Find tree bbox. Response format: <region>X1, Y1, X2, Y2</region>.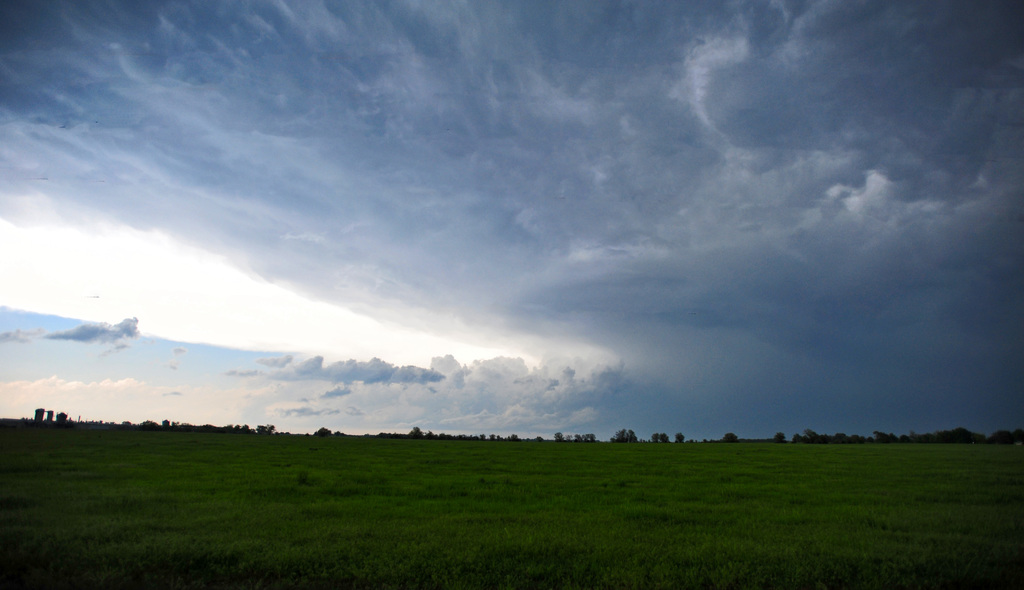
<region>674, 431, 684, 443</region>.
